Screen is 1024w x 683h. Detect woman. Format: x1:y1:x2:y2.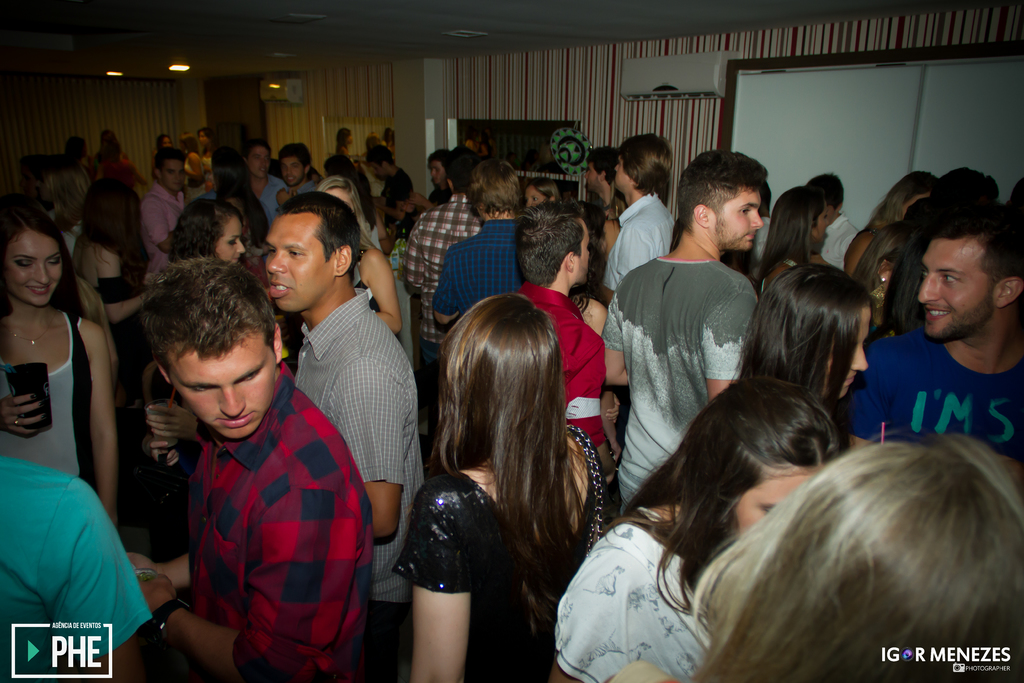
551:374:843:682.
